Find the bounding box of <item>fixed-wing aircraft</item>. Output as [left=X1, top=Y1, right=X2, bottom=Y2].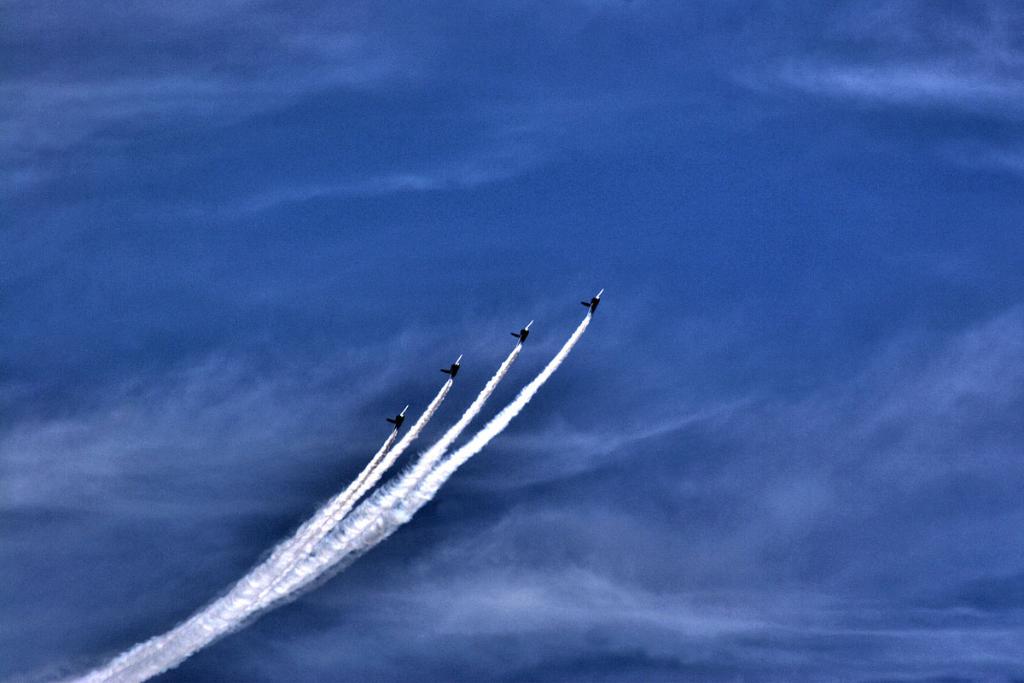
[left=385, top=403, right=409, bottom=429].
